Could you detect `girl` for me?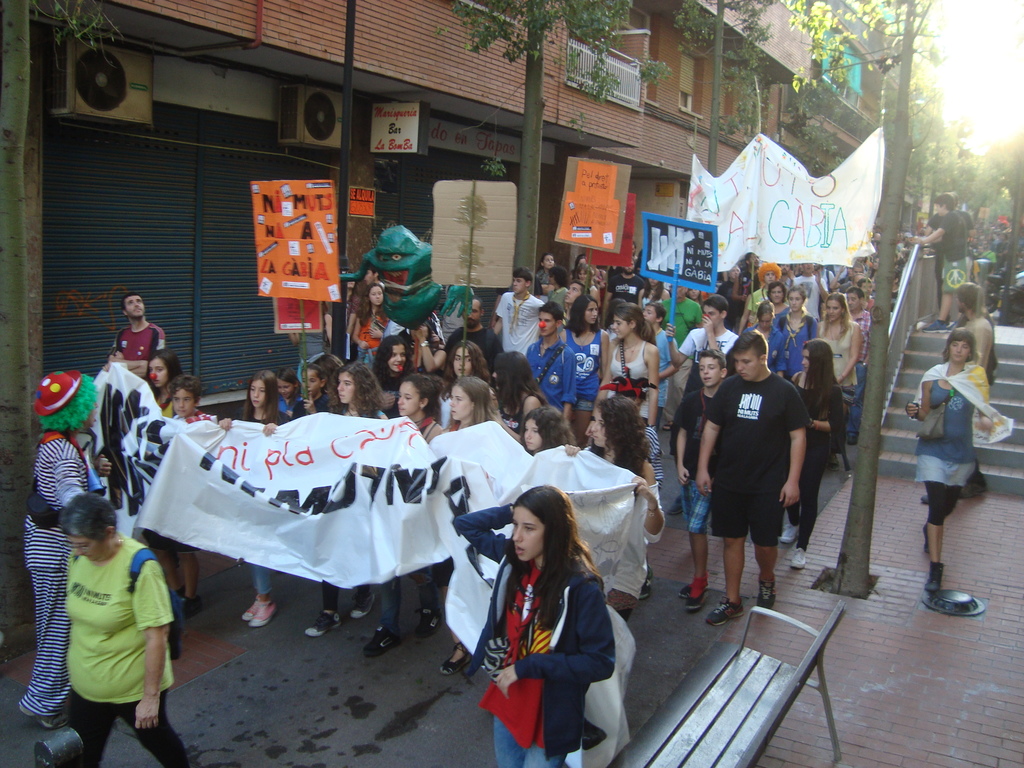
Detection result: 451:485:616:767.
